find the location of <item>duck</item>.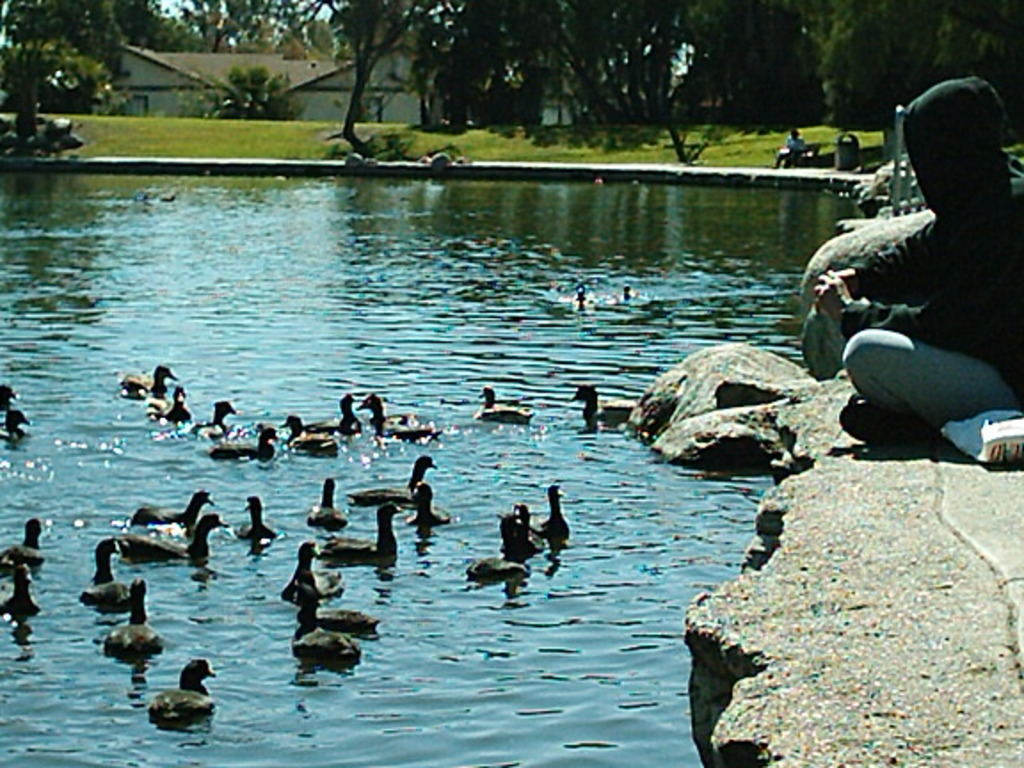
Location: region(364, 389, 450, 452).
